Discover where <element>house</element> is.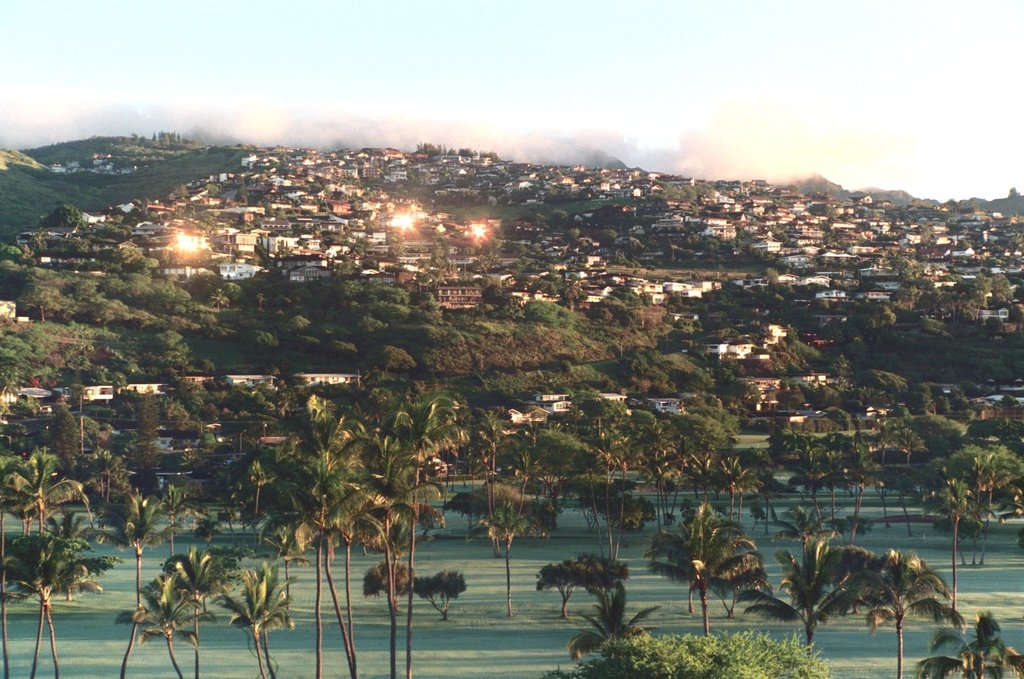
Discovered at (left=646, top=216, right=679, bottom=230).
